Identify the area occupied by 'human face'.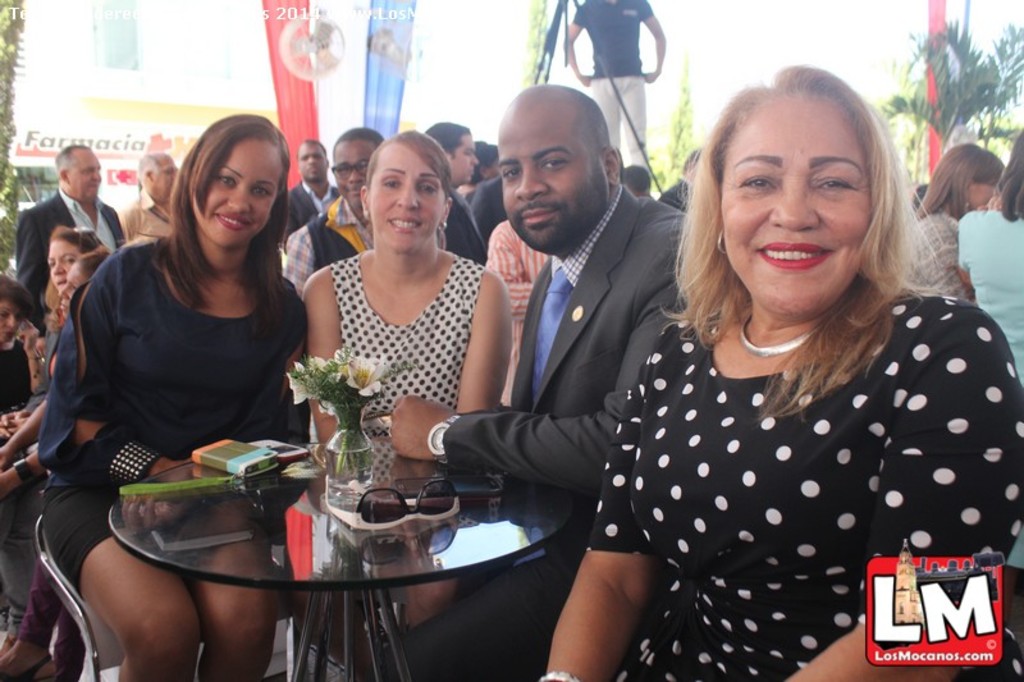
Area: 965 180 998 206.
